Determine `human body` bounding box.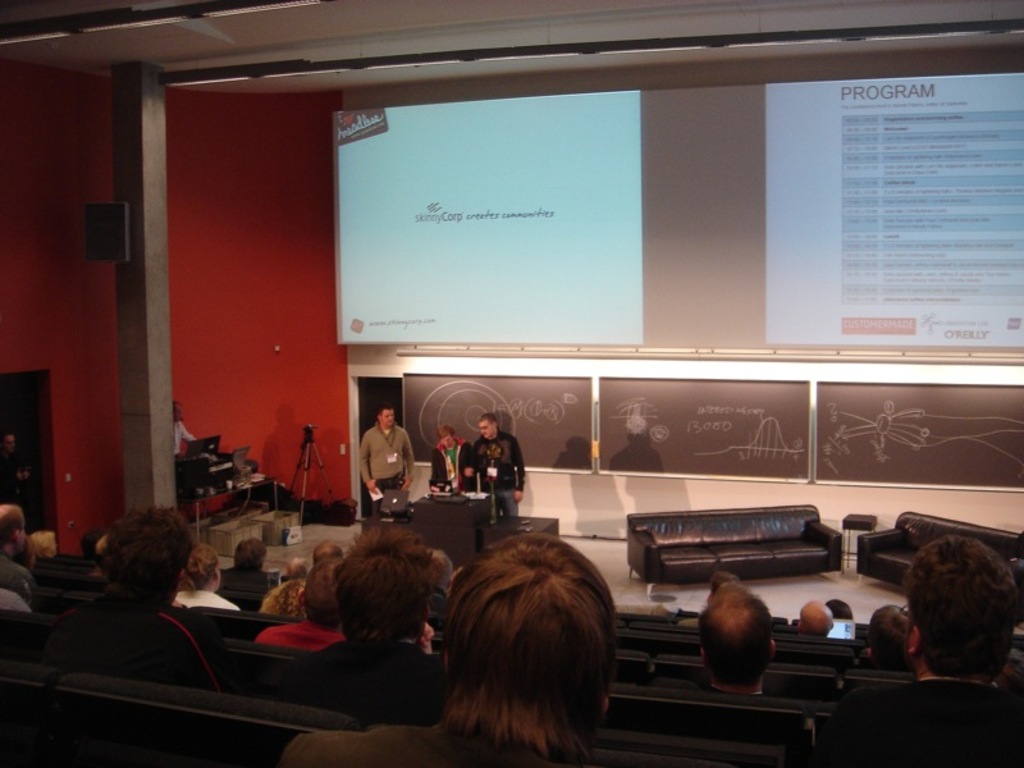
Determined: <bbox>259, 559, 348, 649</bbox>.
